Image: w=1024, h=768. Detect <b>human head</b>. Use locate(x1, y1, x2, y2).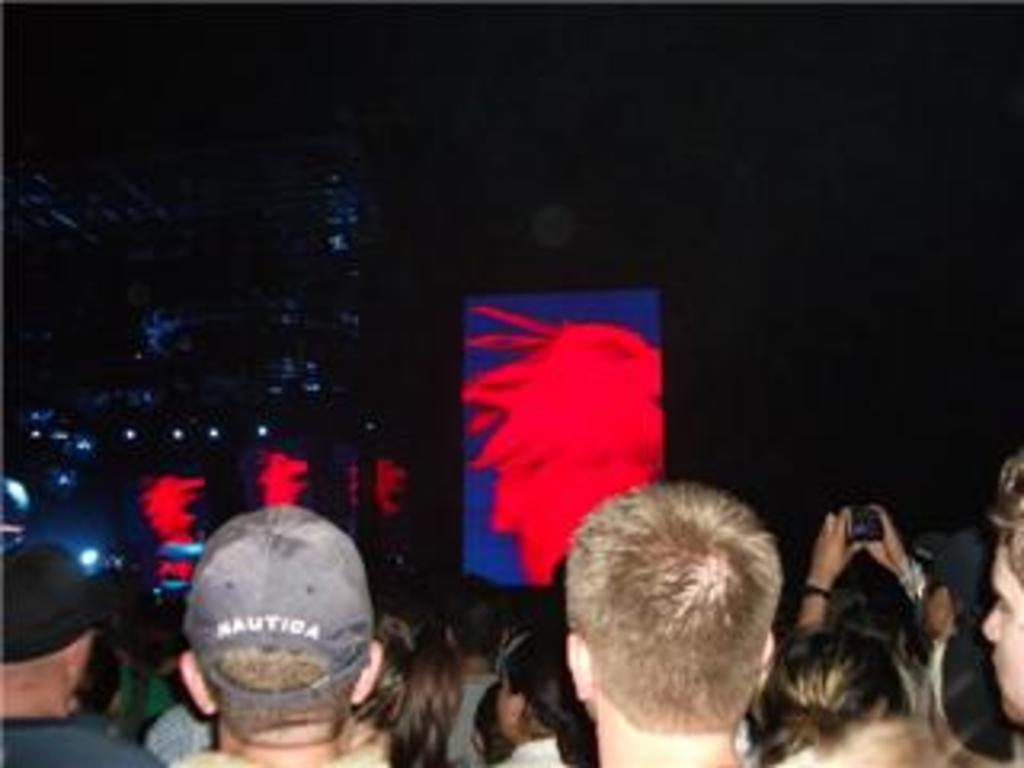
locate(179, 499, 371, 749).
